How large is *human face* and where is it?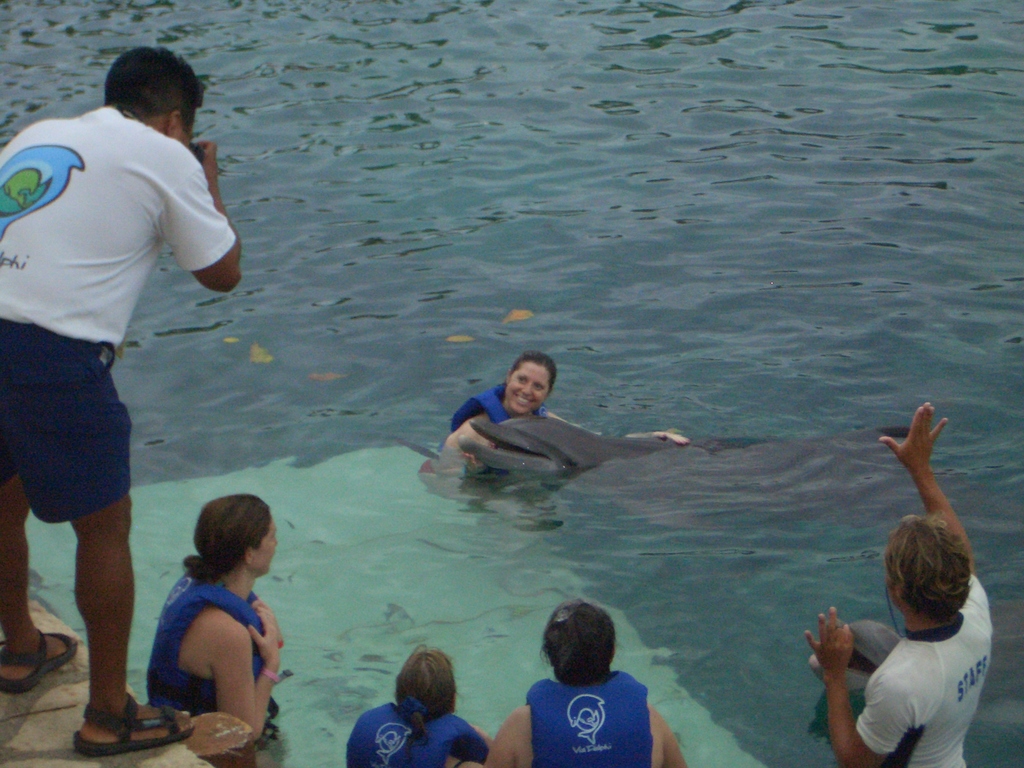
Bounding box: l=504, t=361, r=548, b=417.
